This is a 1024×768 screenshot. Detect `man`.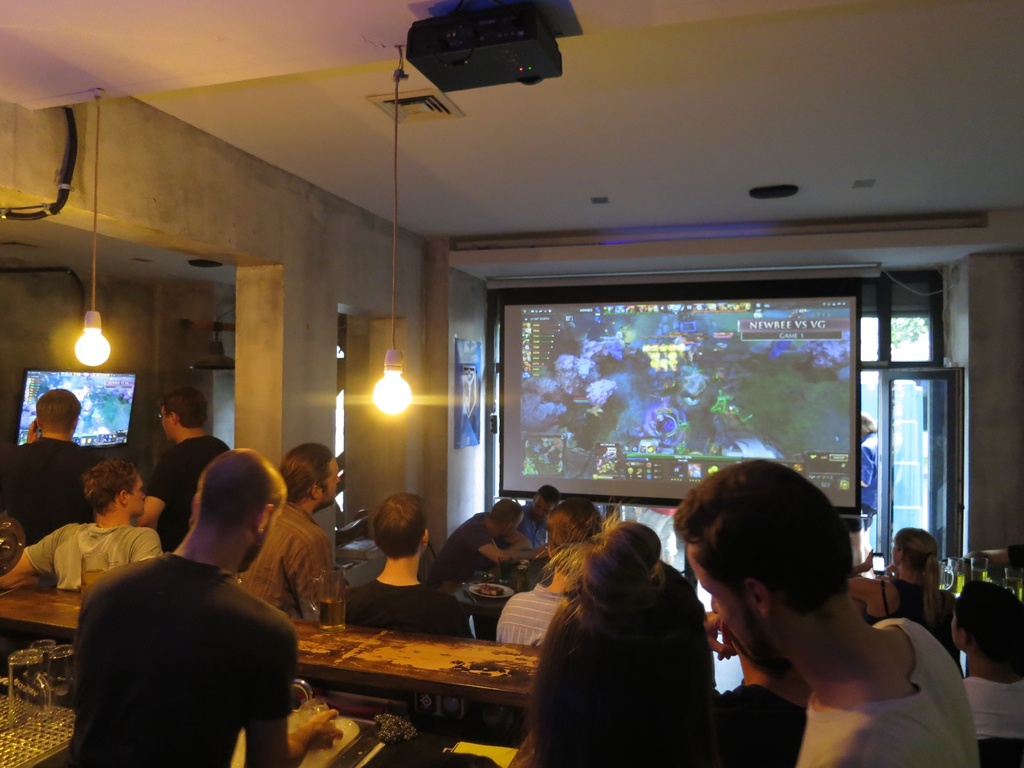
left=0, top=458, right=162, bottom=591.
